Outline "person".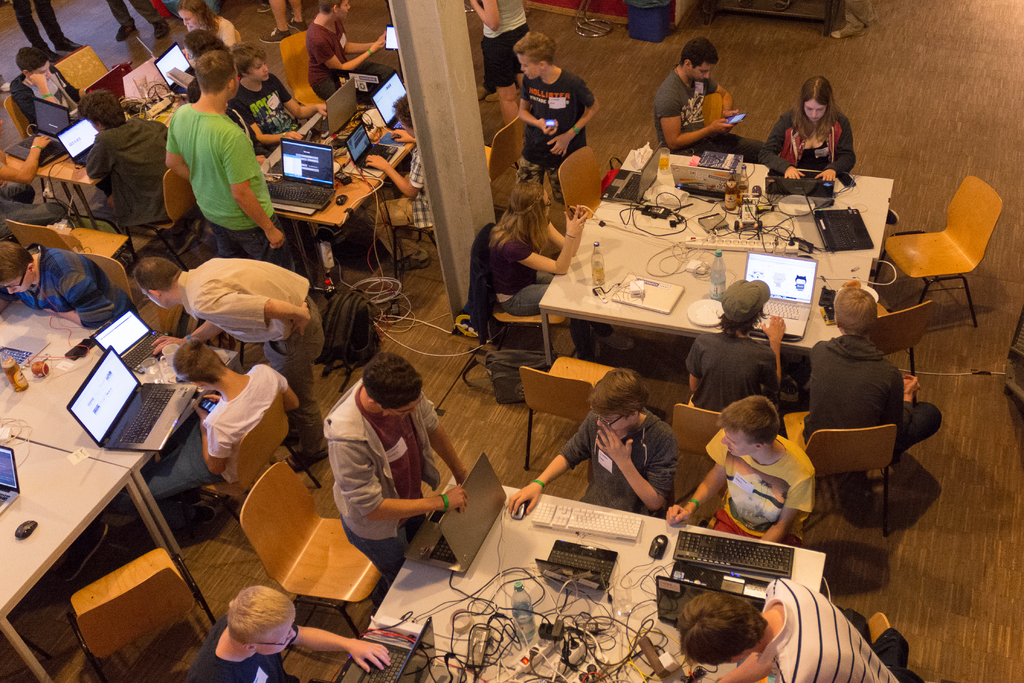
Outline: <bbox>685, 280, 788, 413</bbox>.
